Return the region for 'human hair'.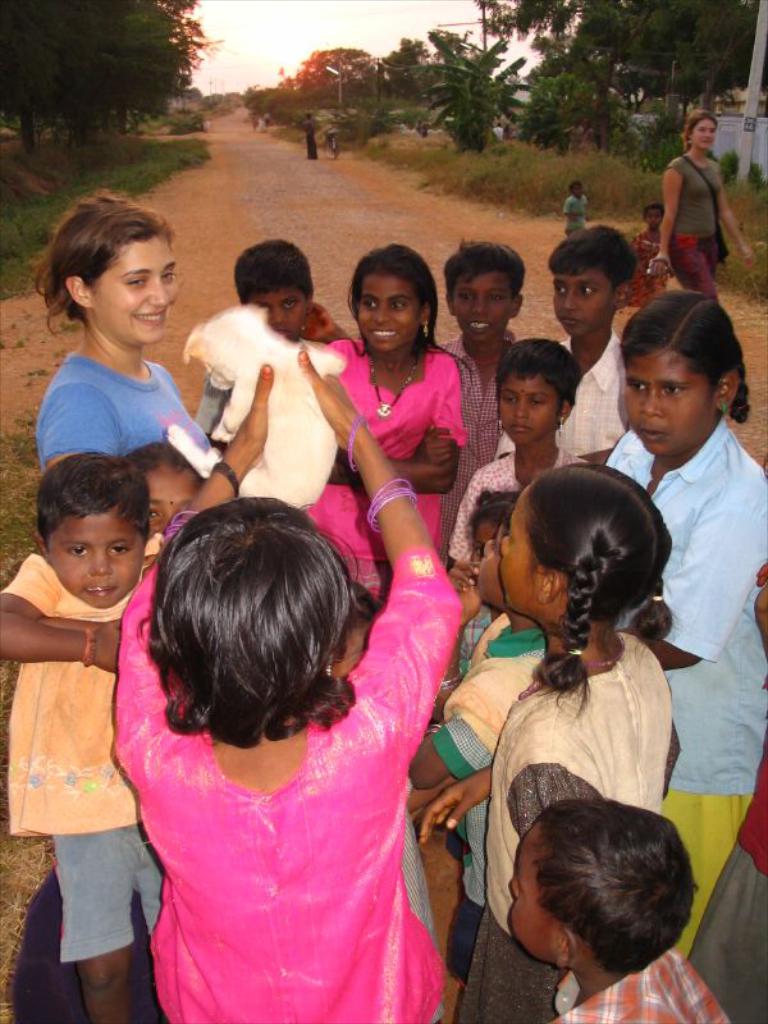
BBox(494, 334, 584, 419).
